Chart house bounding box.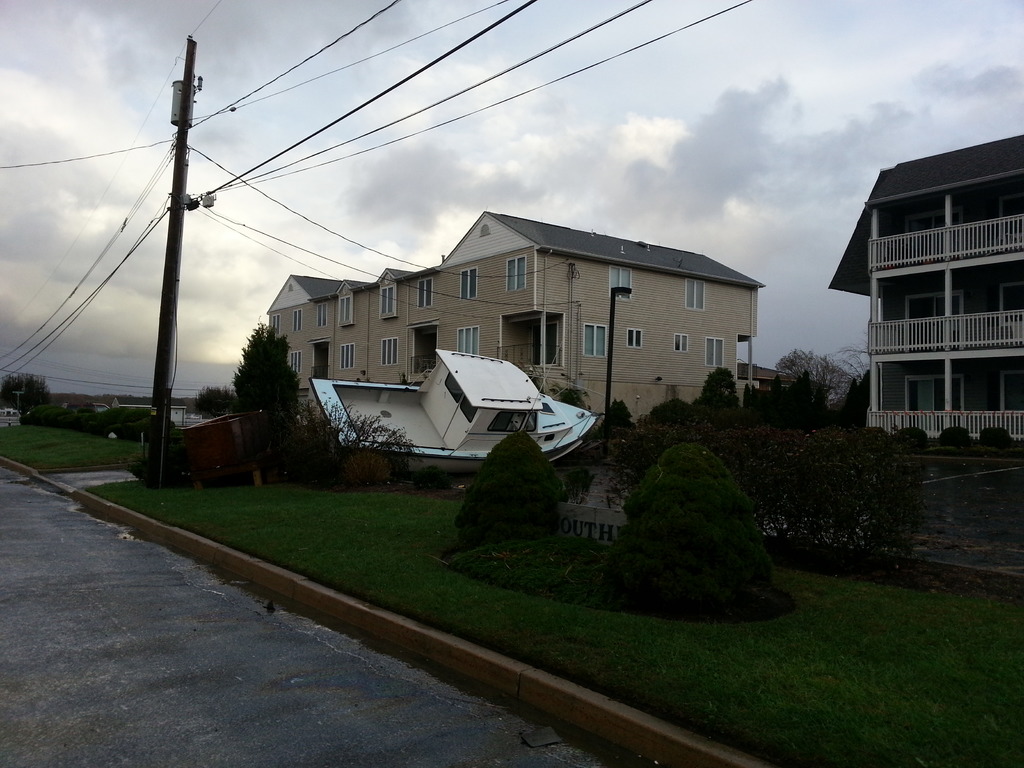
Charted: left=826, top=136, right=1023, bottom=460.
